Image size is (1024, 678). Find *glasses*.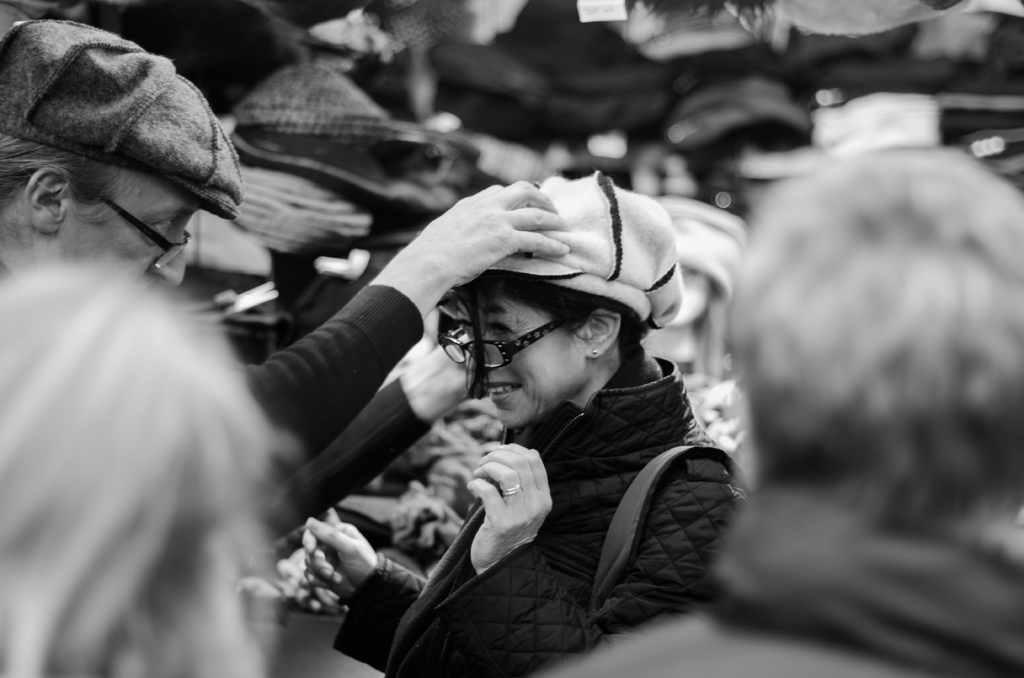
97,196,194,276.
